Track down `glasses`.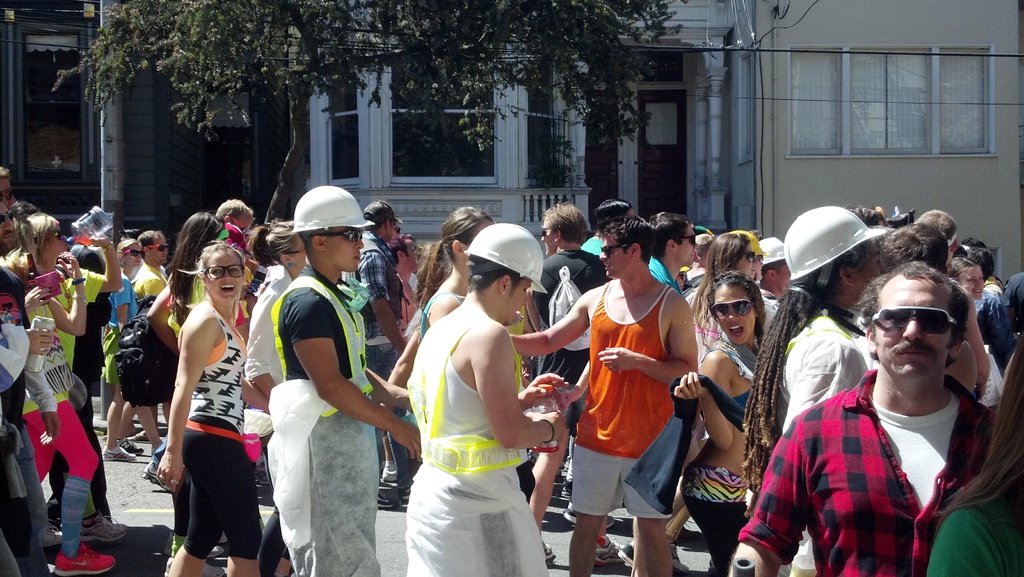
Tracked to box(744, 252, 771, 273).
